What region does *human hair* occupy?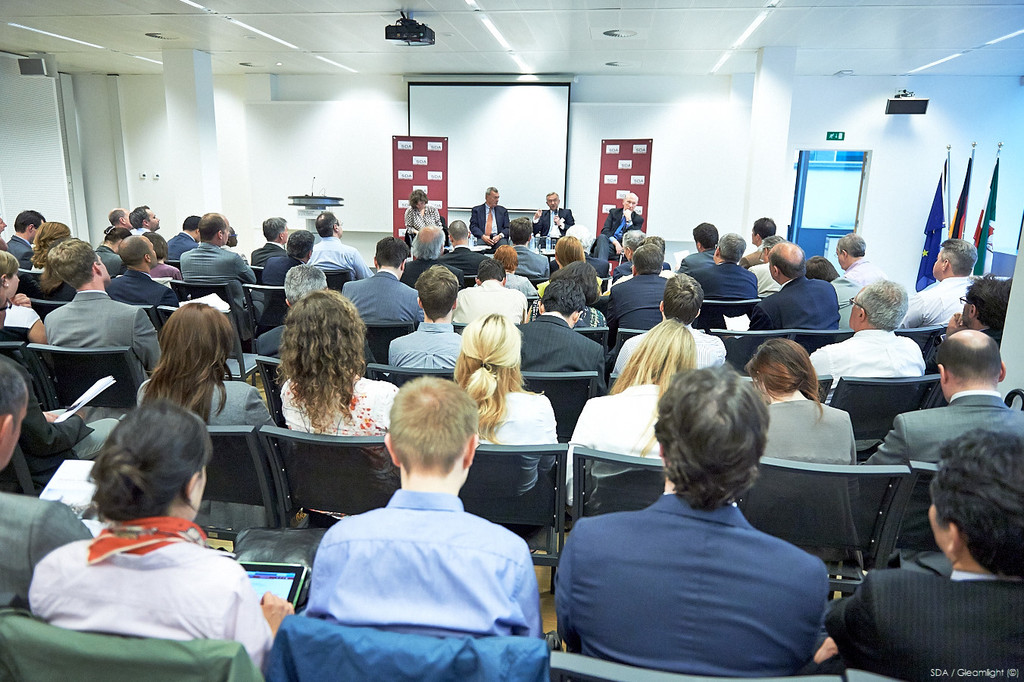
(x1=927, y1=429, x2=1023, y2=586).
